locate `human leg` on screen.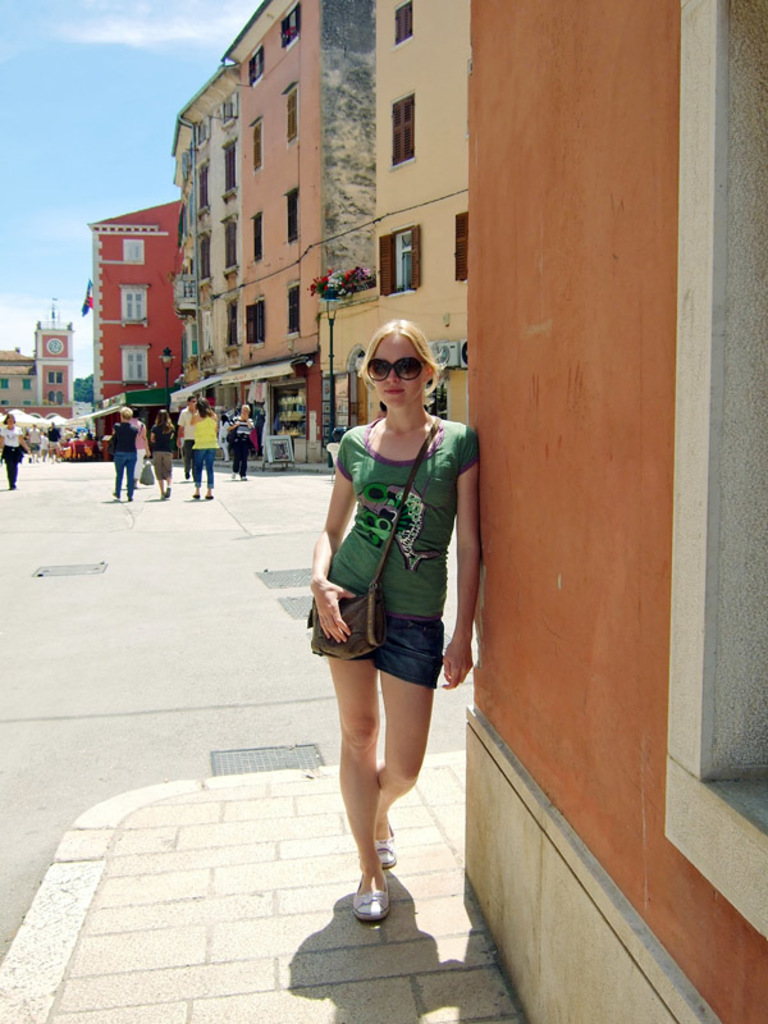
On screen at box(110, 458, 123, 498).
